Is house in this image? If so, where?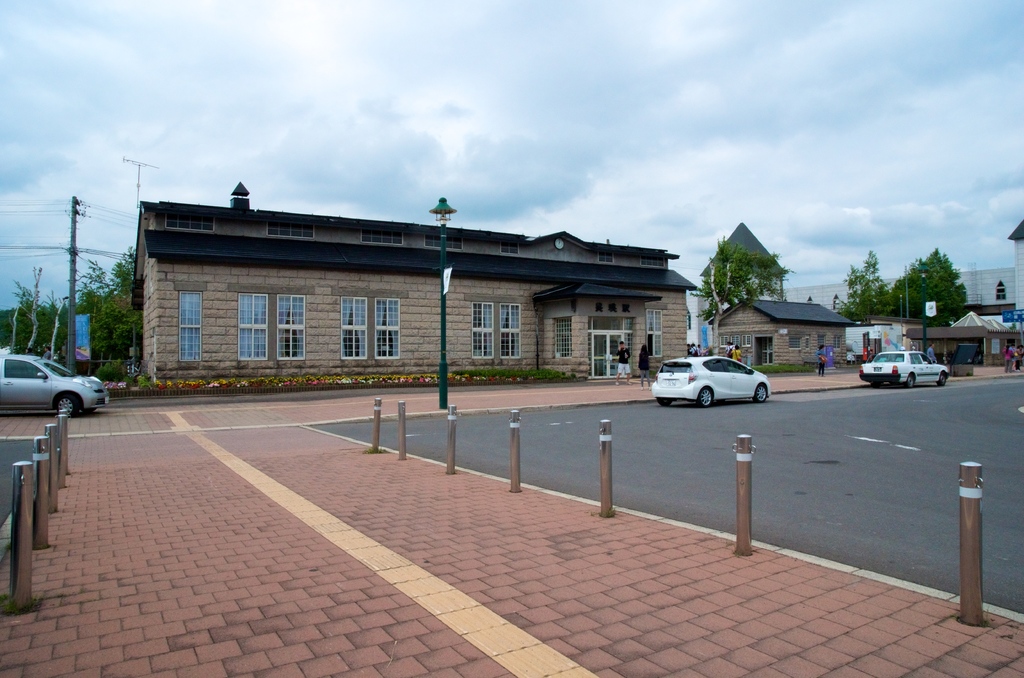
Yes, at [725, 293, 845, 385].
